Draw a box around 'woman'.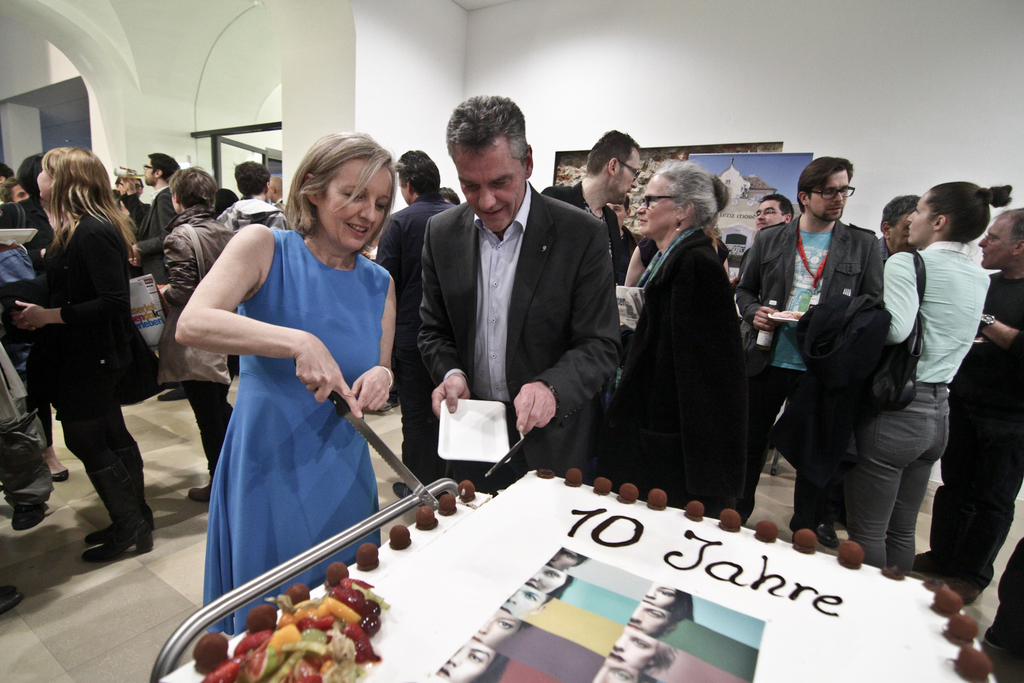
[x1=521, y1=562, x2=576, y2=603].
